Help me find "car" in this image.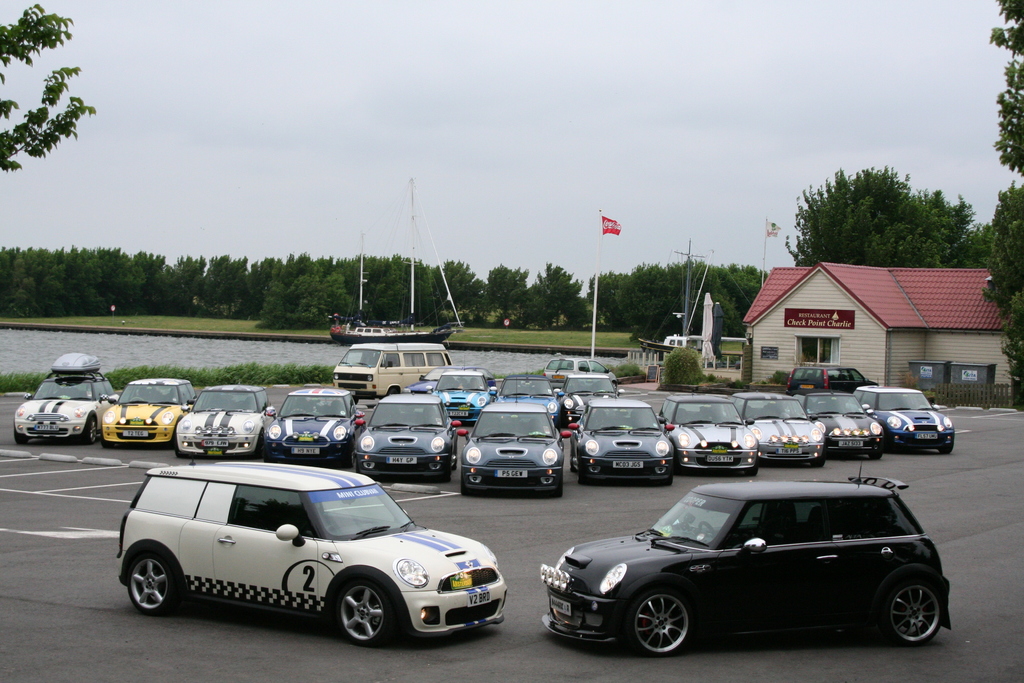
Found it: bbox(567, 397, 675, 486).
